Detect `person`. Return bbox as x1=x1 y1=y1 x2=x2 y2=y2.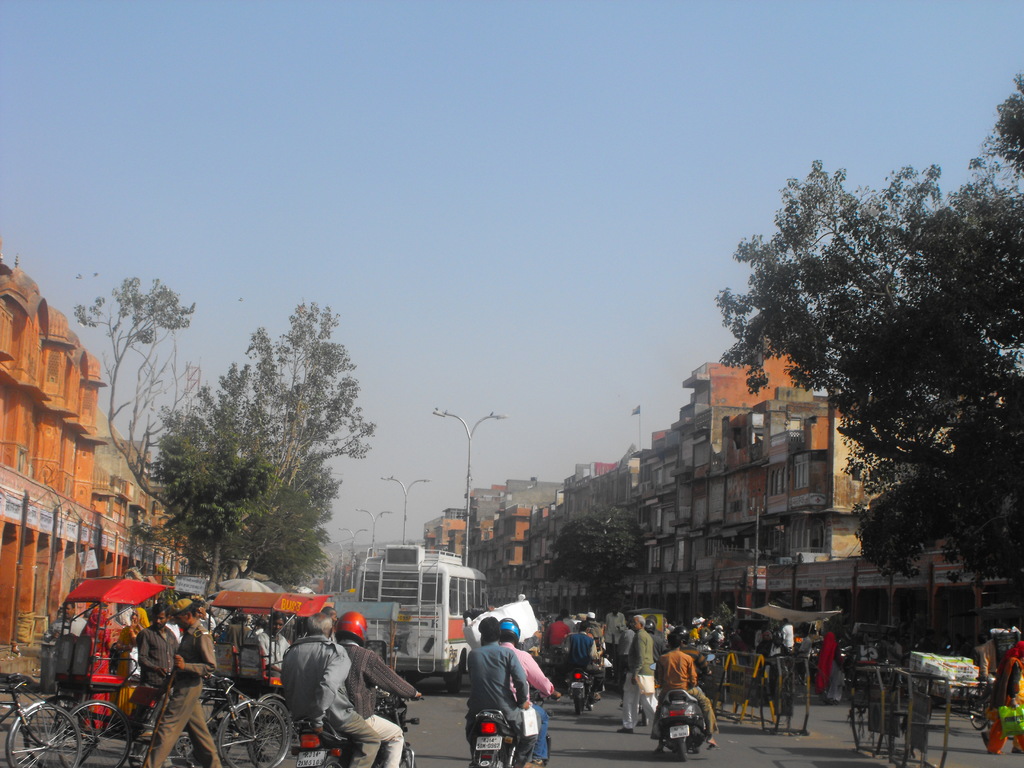
x1=283 y1=607 x2=380 y2=767.
